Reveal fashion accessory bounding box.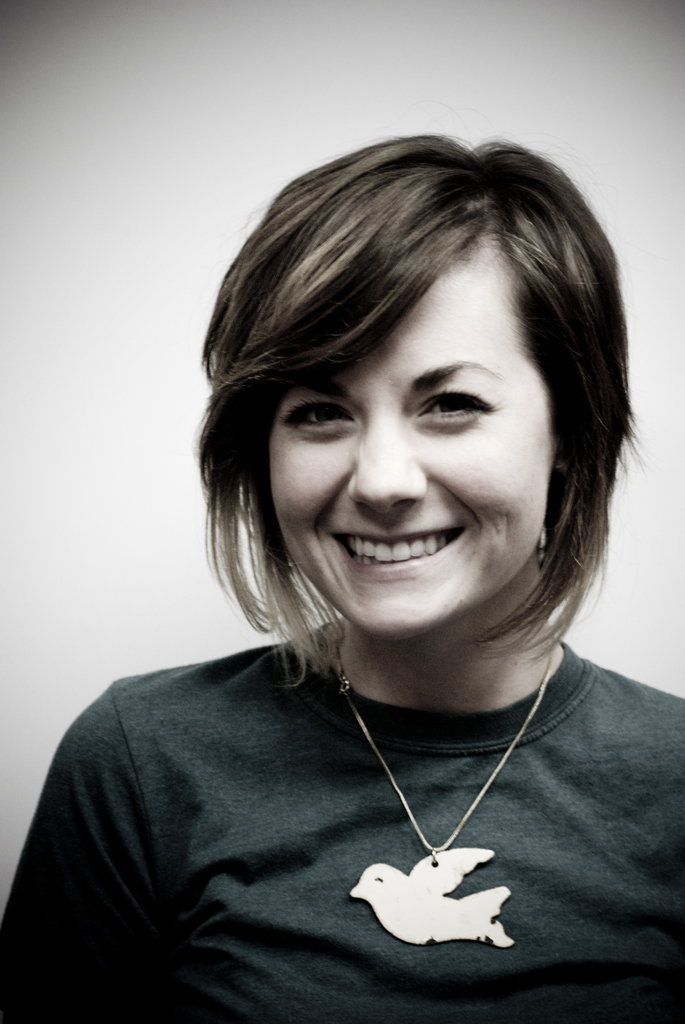
Revealed: 336,640,551,949.
